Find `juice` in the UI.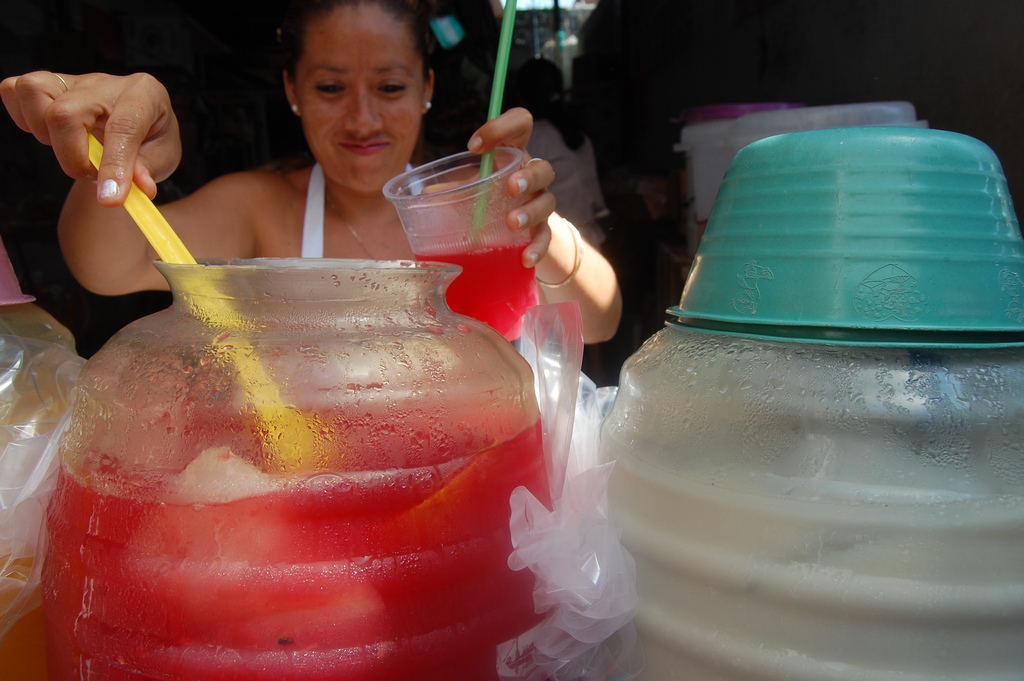
UI element at l=411, t=240, r=540, b=341.
